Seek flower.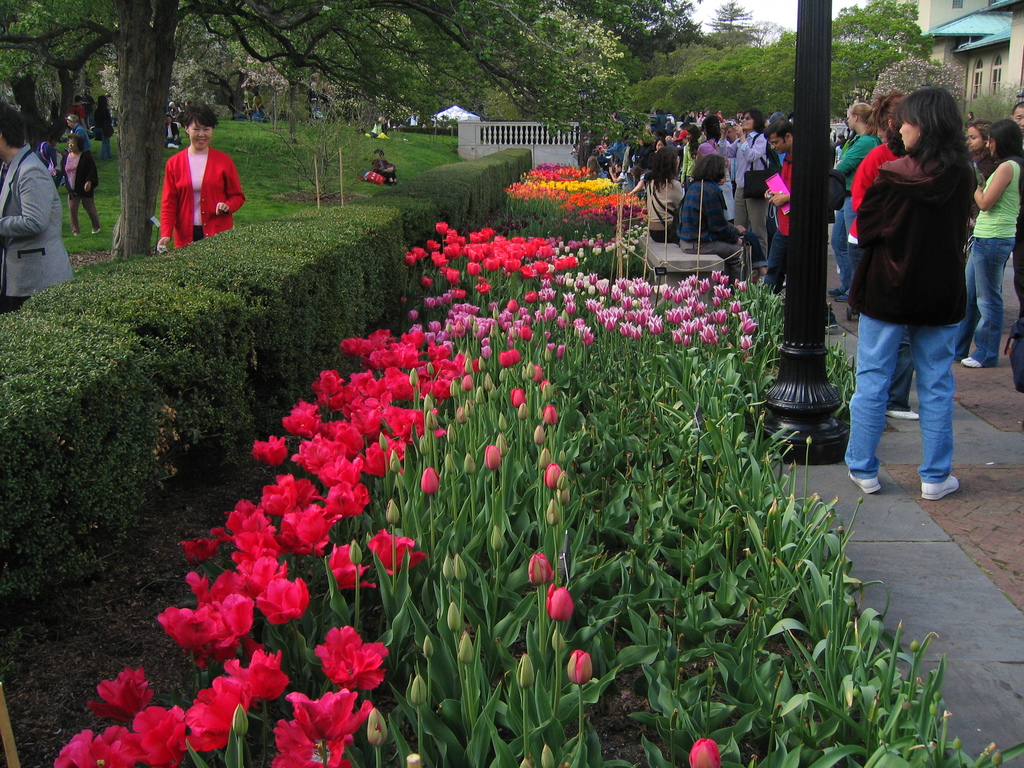
bbox=(548, 584, 572, 621).
